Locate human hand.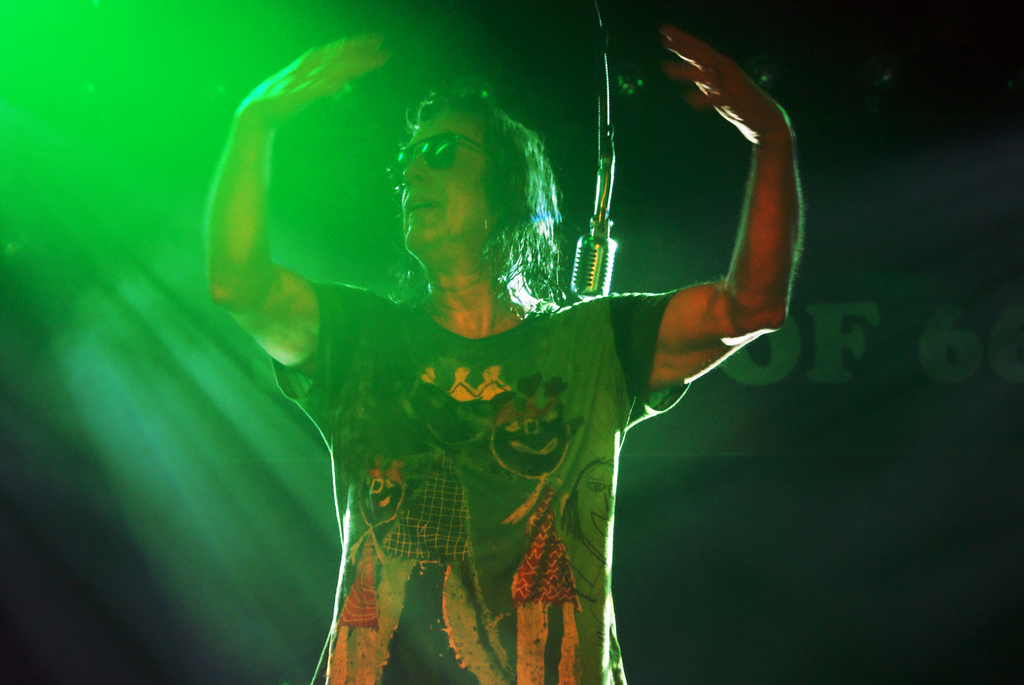
Bounding box: [666, 19, 804, 155].
